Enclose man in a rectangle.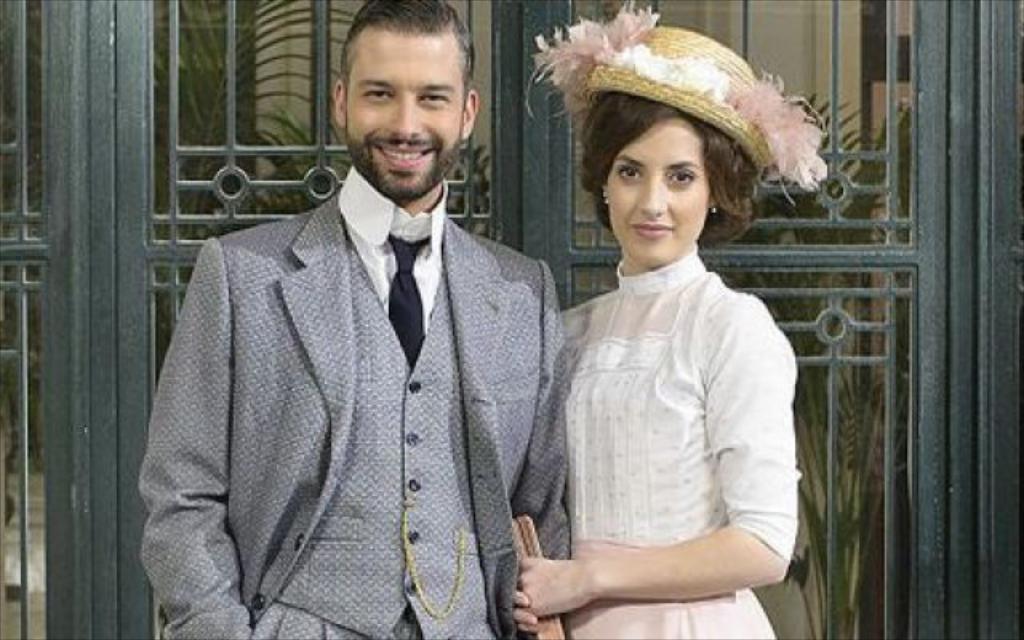
(139,0,571,638).
